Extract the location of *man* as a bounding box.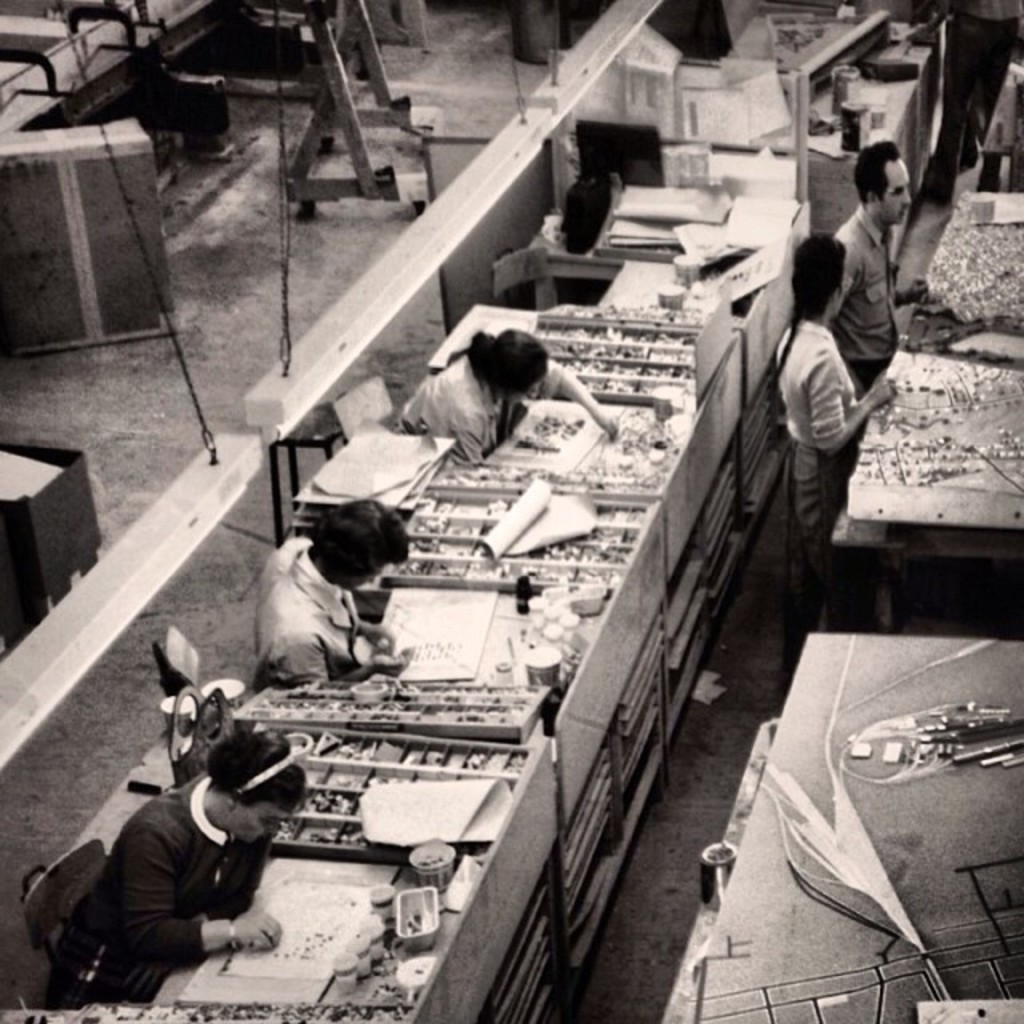
(left=216, top=488, right=418, bottom=712).
